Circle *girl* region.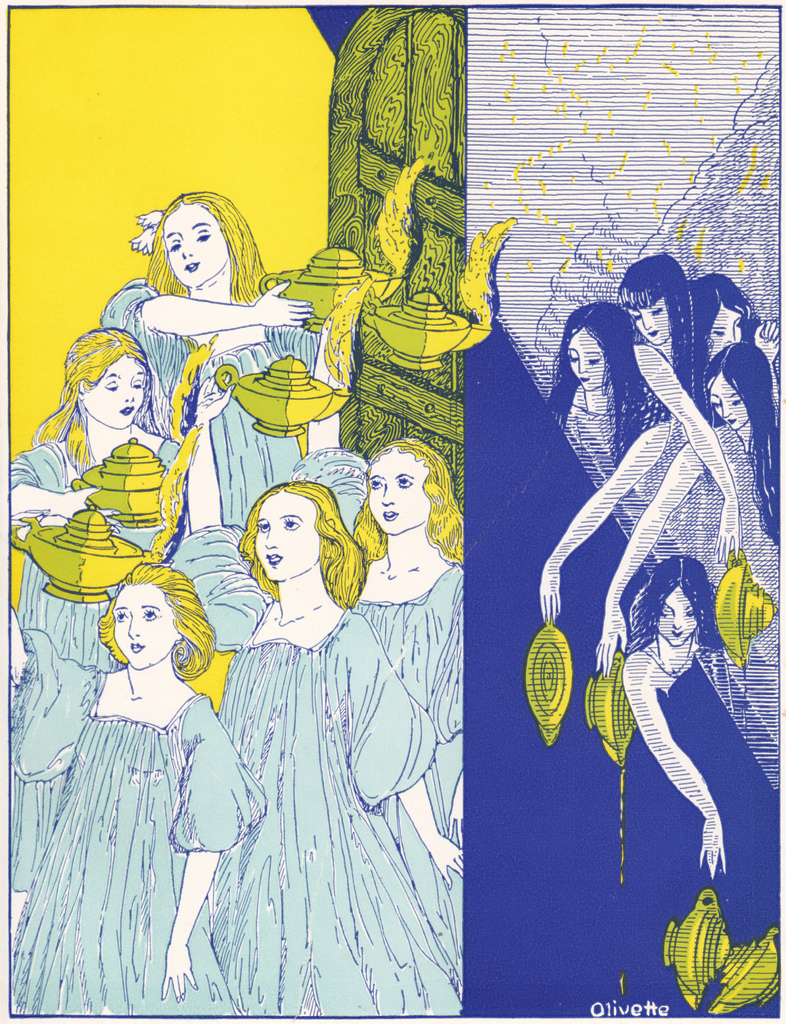
Region: <bbox>0, 188, 469, 1023</bbox>.
